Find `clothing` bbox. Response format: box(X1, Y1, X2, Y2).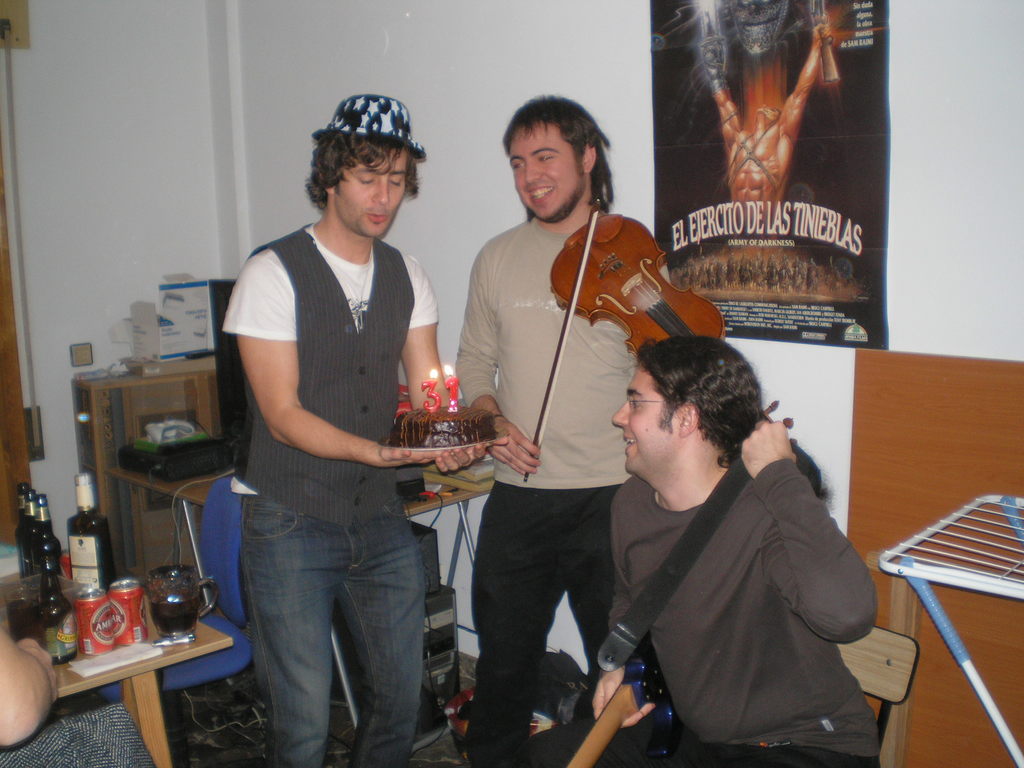
box(221, 216, 438, 767).
